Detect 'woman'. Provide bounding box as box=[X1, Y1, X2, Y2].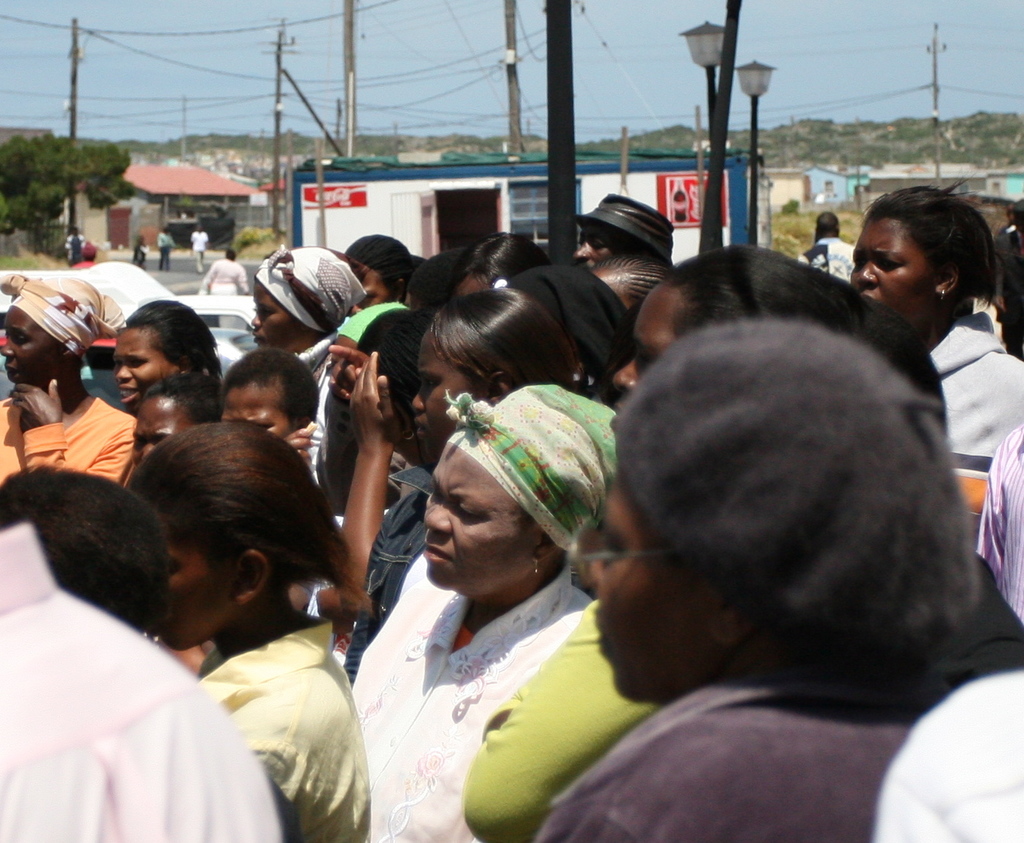
box=[404, 284, 568, 467].
